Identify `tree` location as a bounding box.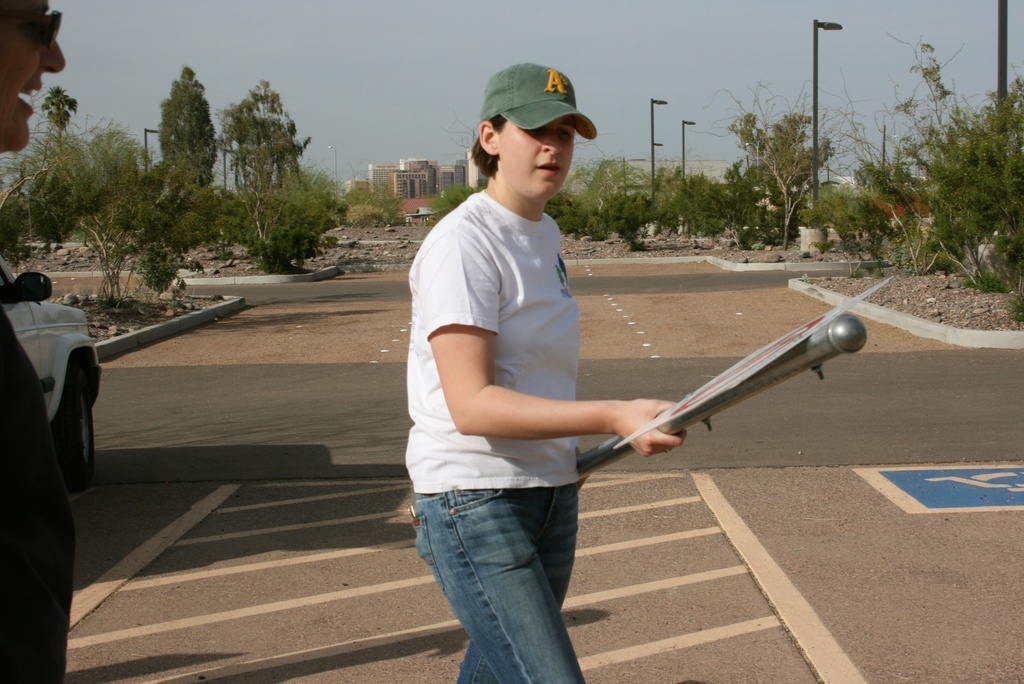
l=697, t=70, r=896, b=249.
